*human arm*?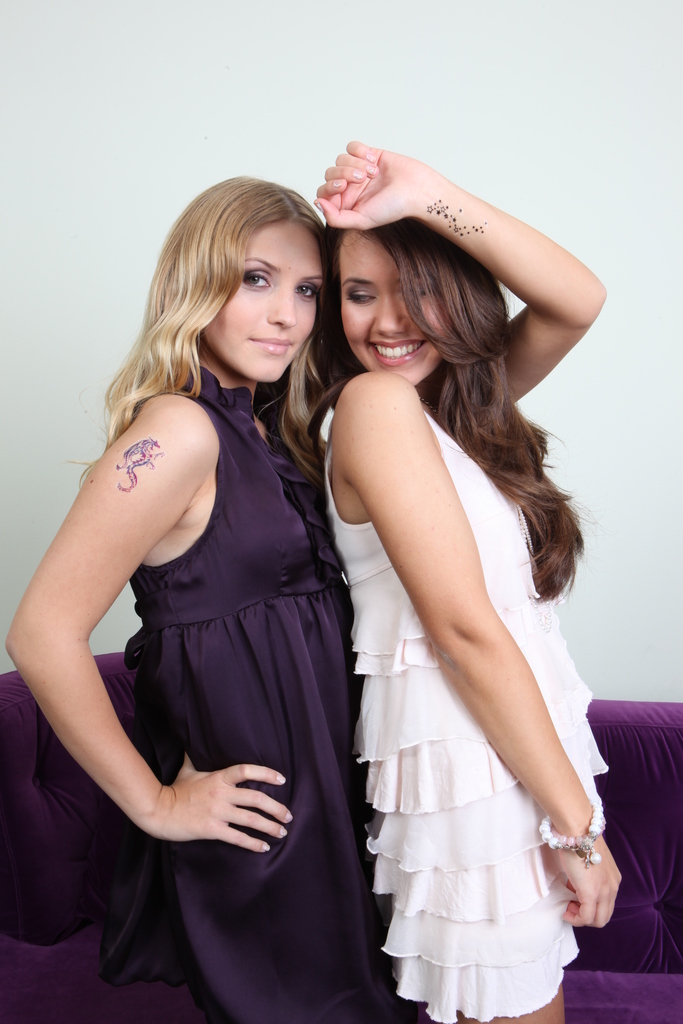
pyautogui.locateOnScreen(312, 141, 606, 401)
